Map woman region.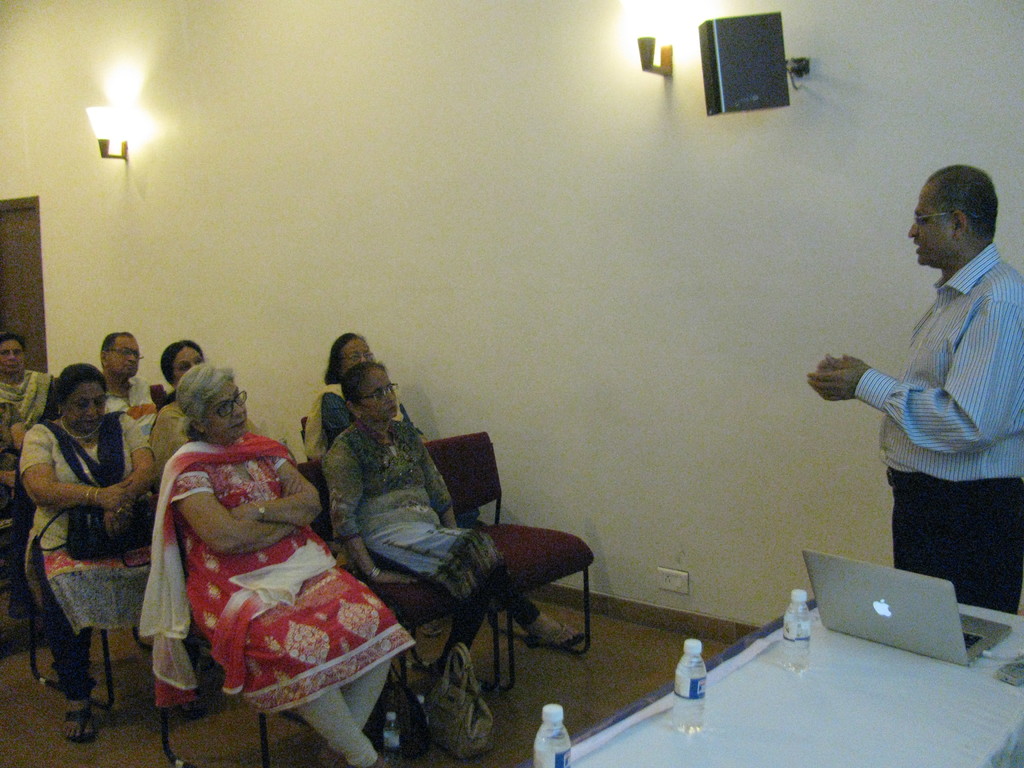
Mapped to Rect(331, 358, 589, 692).
